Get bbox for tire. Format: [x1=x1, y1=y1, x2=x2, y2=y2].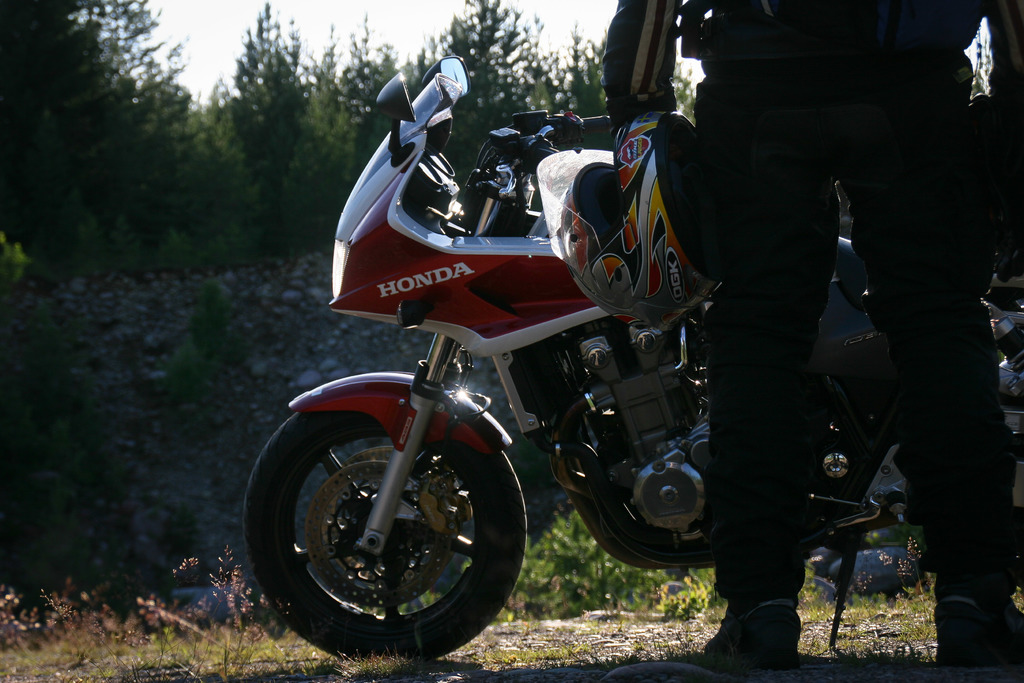
[x1=248, y1=395, x2=529, y2=660].
